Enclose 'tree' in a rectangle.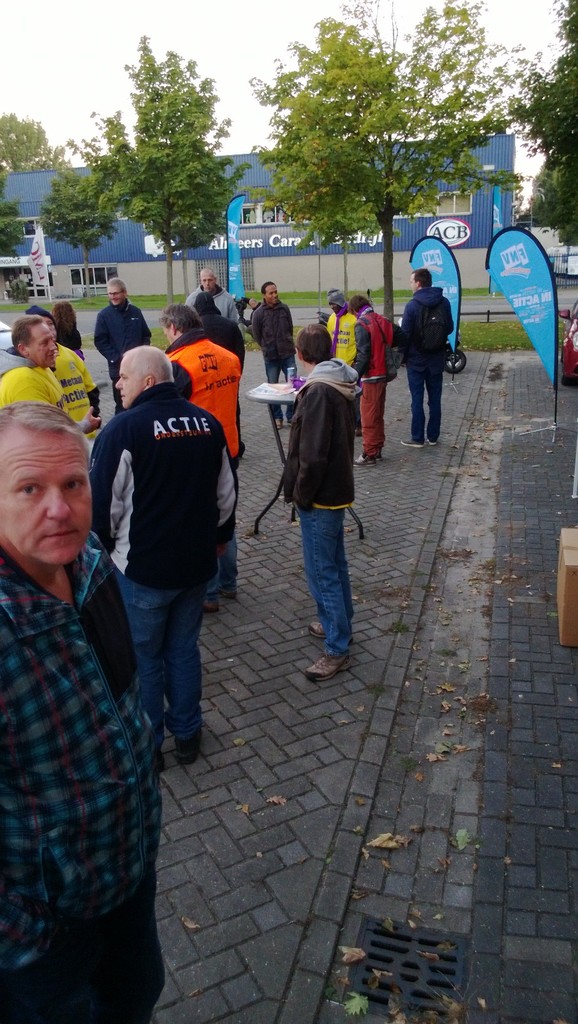
(x1=68, y1=27, x2=253, y2=310).
